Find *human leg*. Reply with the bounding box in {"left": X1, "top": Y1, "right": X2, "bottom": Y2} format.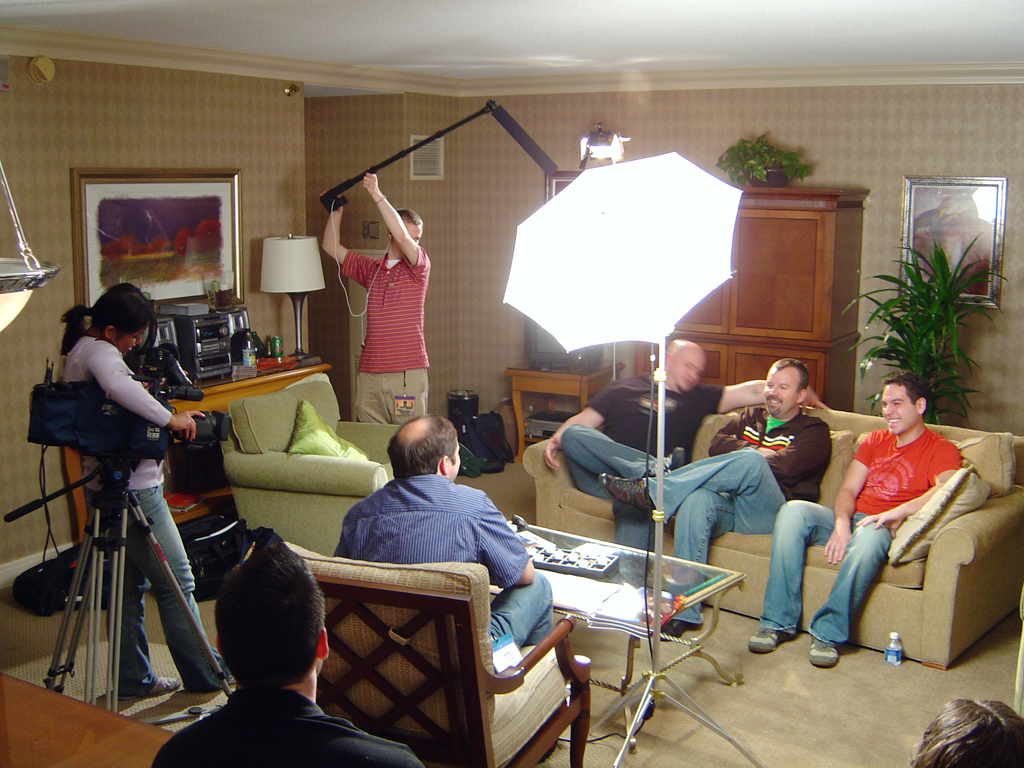
{"left": 355, "top": 357, "right": 393, "bottom": 420}.
